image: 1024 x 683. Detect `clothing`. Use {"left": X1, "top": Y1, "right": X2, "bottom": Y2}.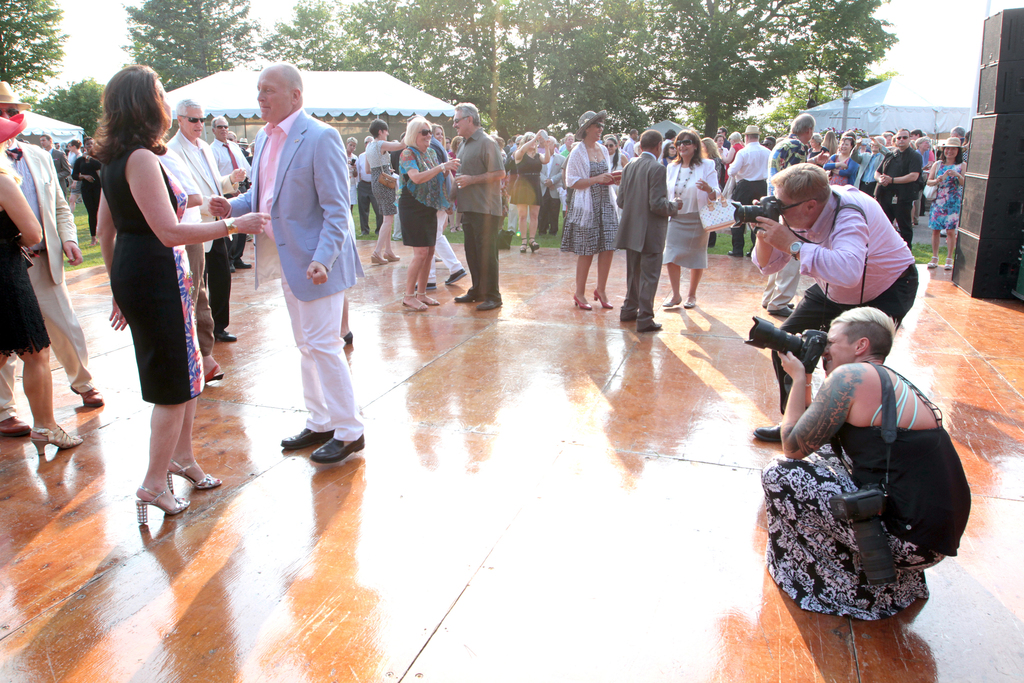
{"left": 0, "top": 142, "right": 97, "bottom": 421}.
